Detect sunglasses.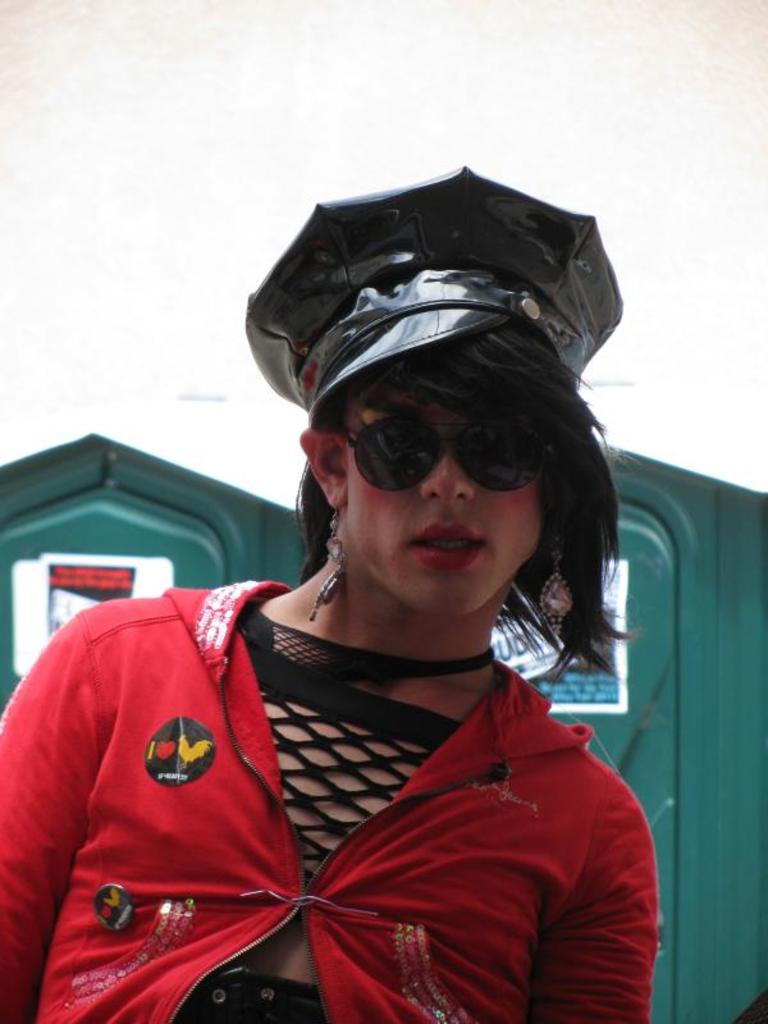
Detected at <bbox>342, 416, 553, 493</bbox>.
